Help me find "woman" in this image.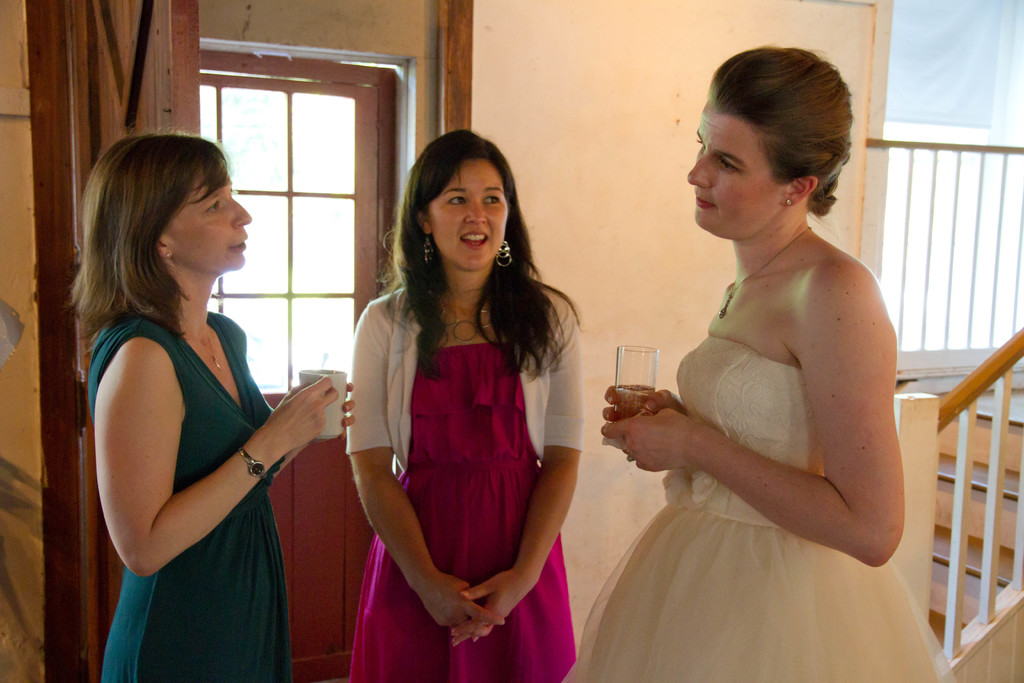
Found it: (left=606, top=41, right=929, bottom=682).
